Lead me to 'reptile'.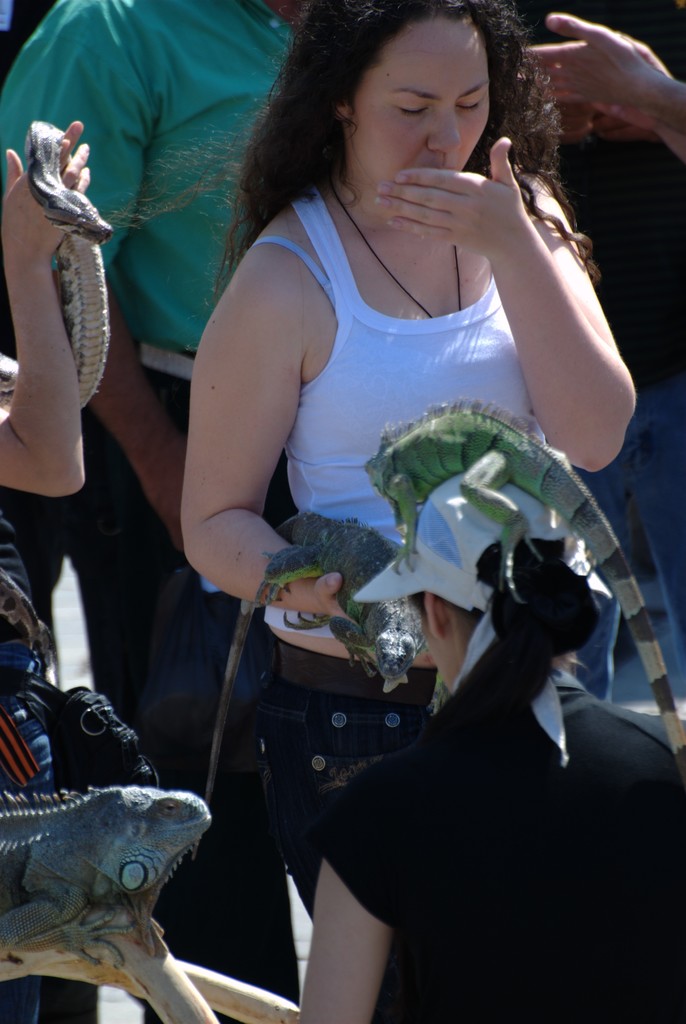
Lead to <region>0, 114, 115, 660</region>.
